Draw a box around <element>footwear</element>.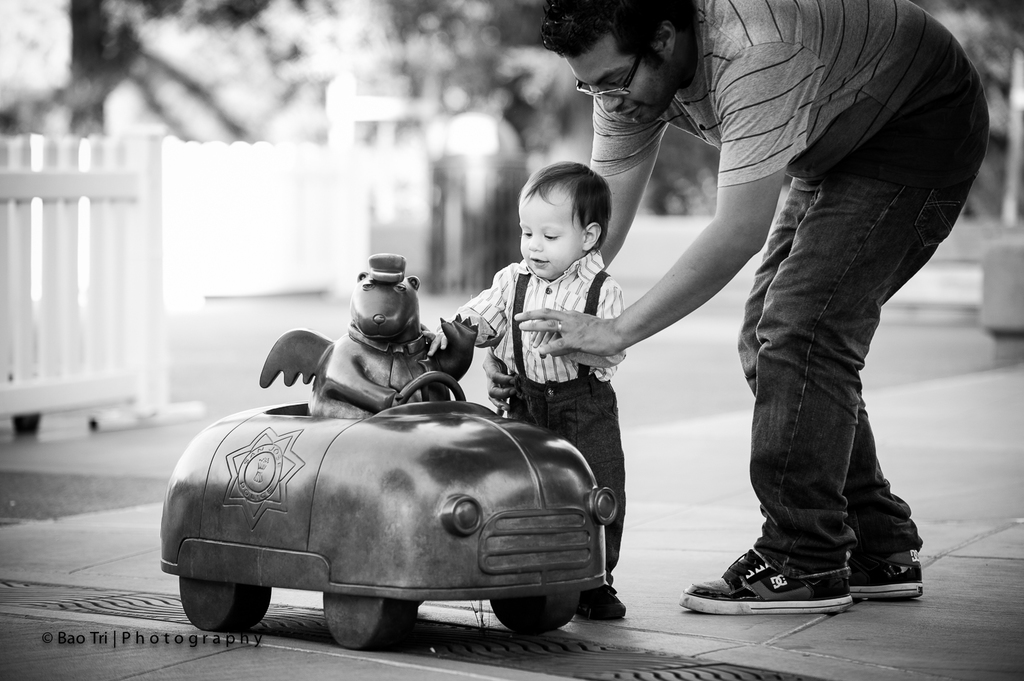
<bbox>677, 545, 853, 616</bbox>.
